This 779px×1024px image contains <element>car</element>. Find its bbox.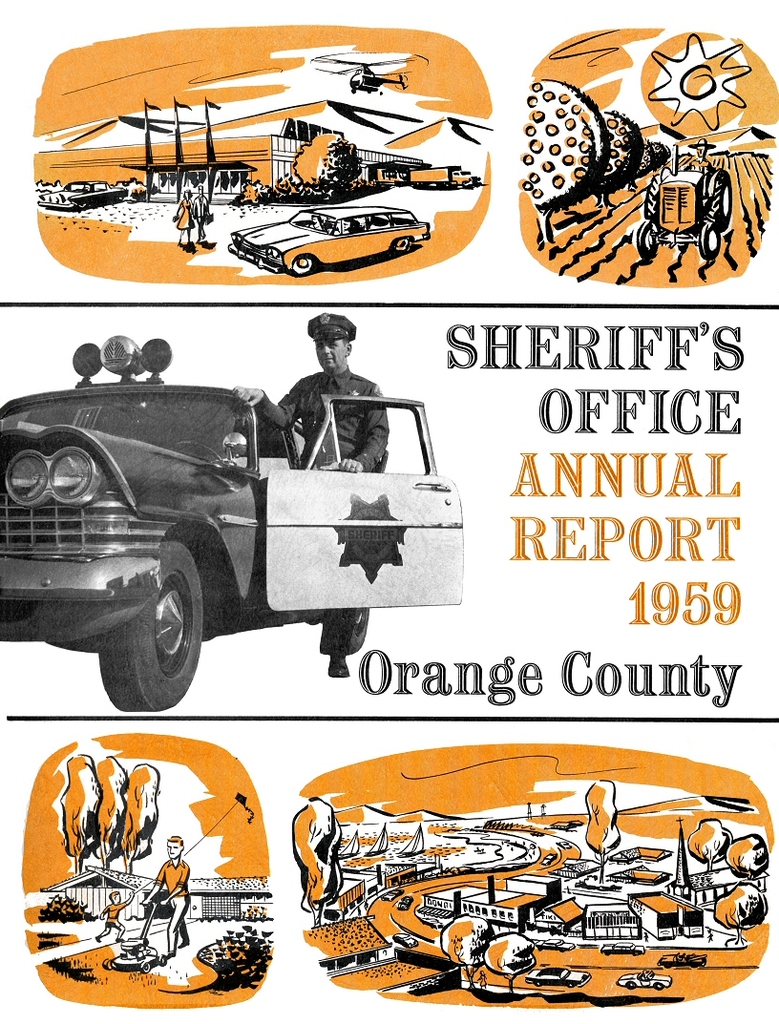
<region>217, 204, 436, 275</region>.
